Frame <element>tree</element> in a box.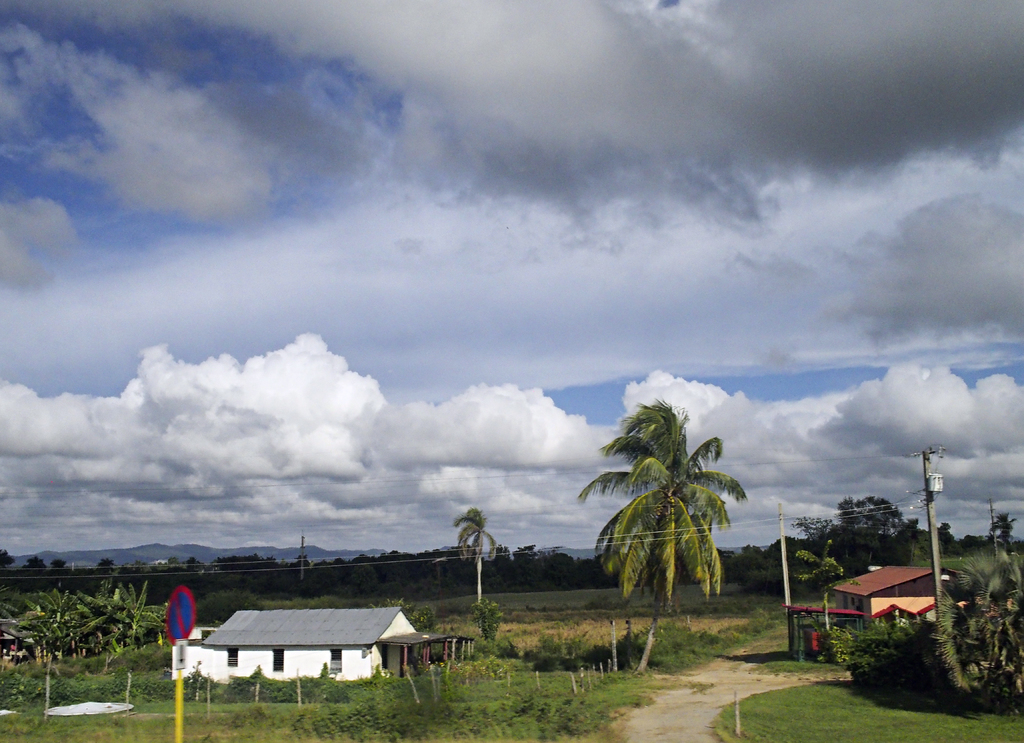
[979,547,1021,694].
